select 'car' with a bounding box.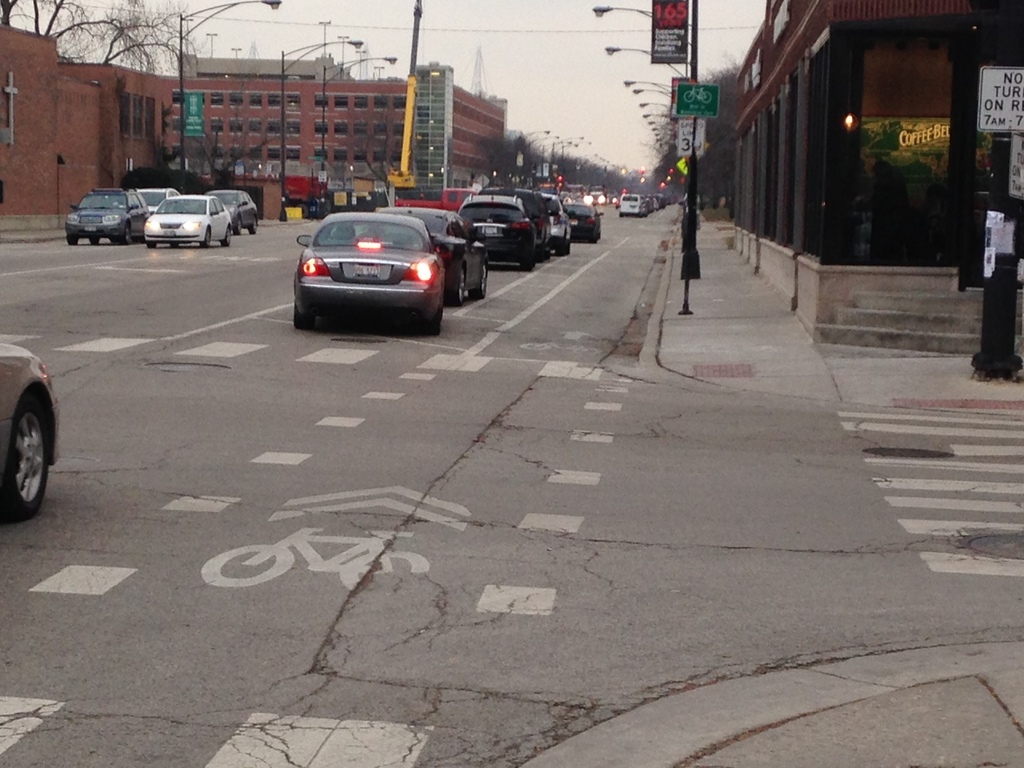
(left=70, top=188, right=146, bottom=245).
